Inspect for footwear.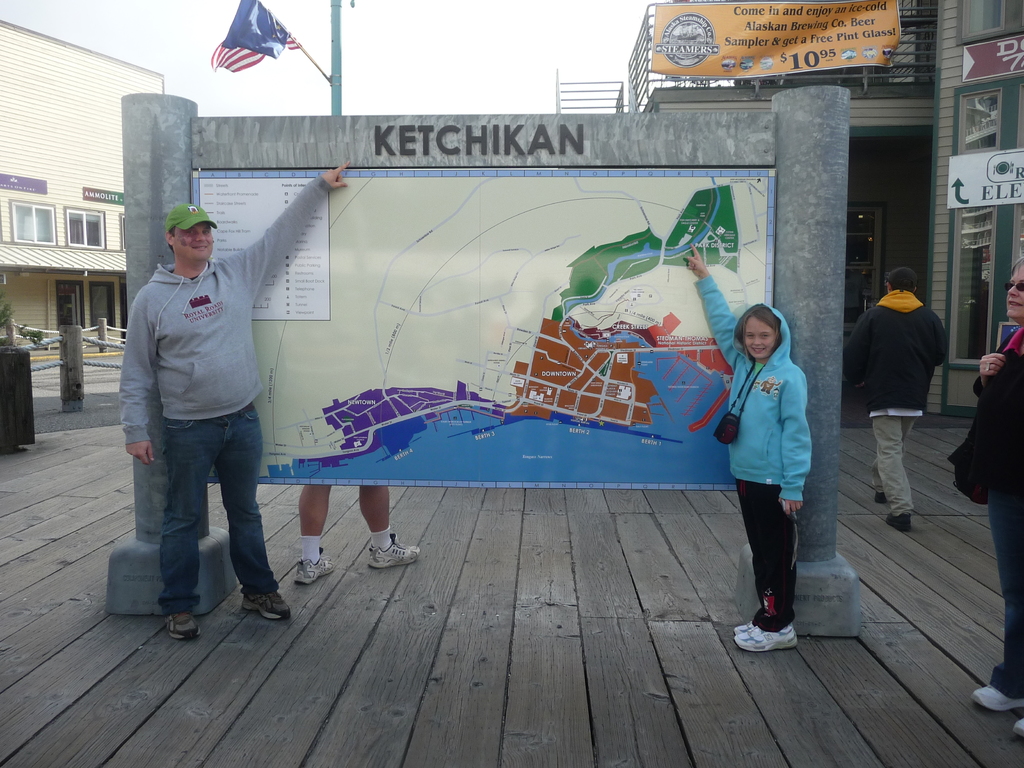
Inspection: 732, 625, 796, 655.
